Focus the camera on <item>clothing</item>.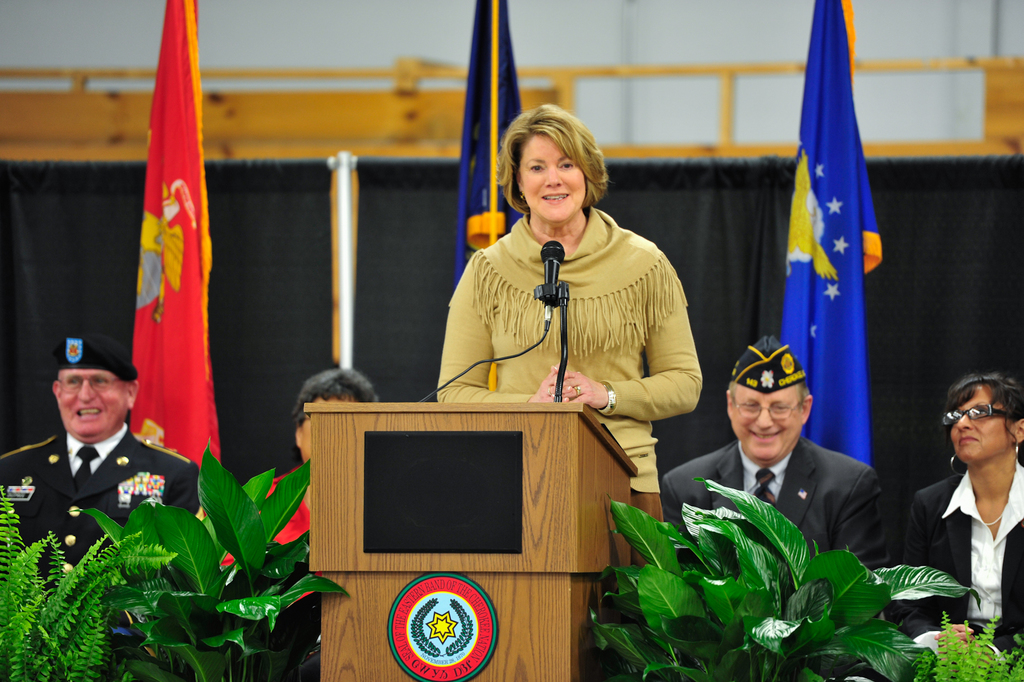
Focus region: {"x1": 435, "y1": 202, "x2": 706, "y2": 566}.
